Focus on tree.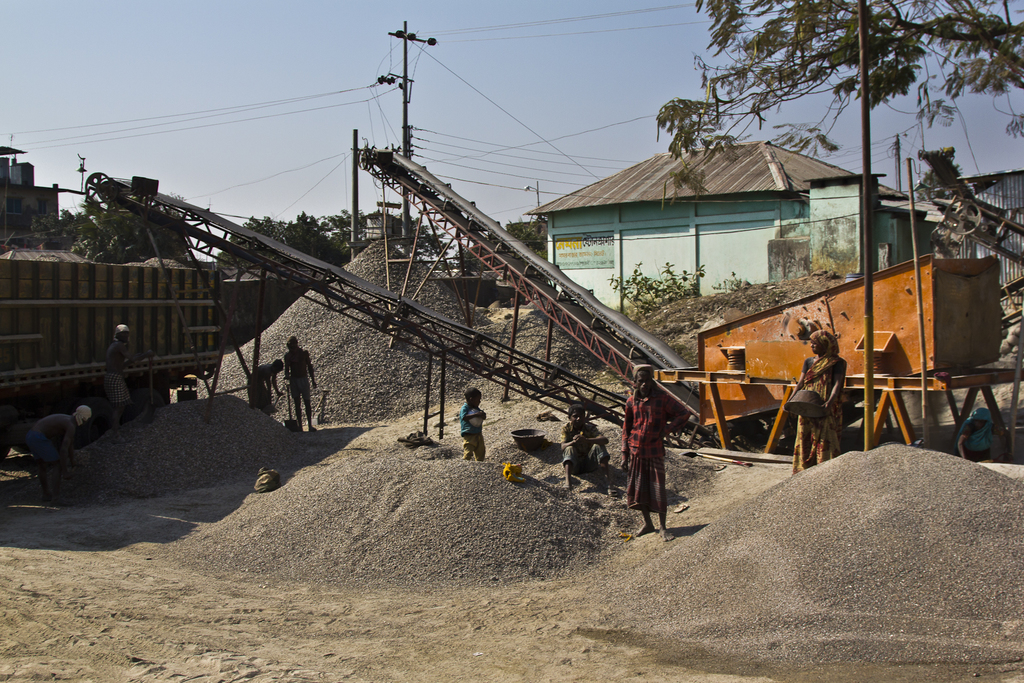
Focused at [left=914, top=165, right=965, bottom=202].
